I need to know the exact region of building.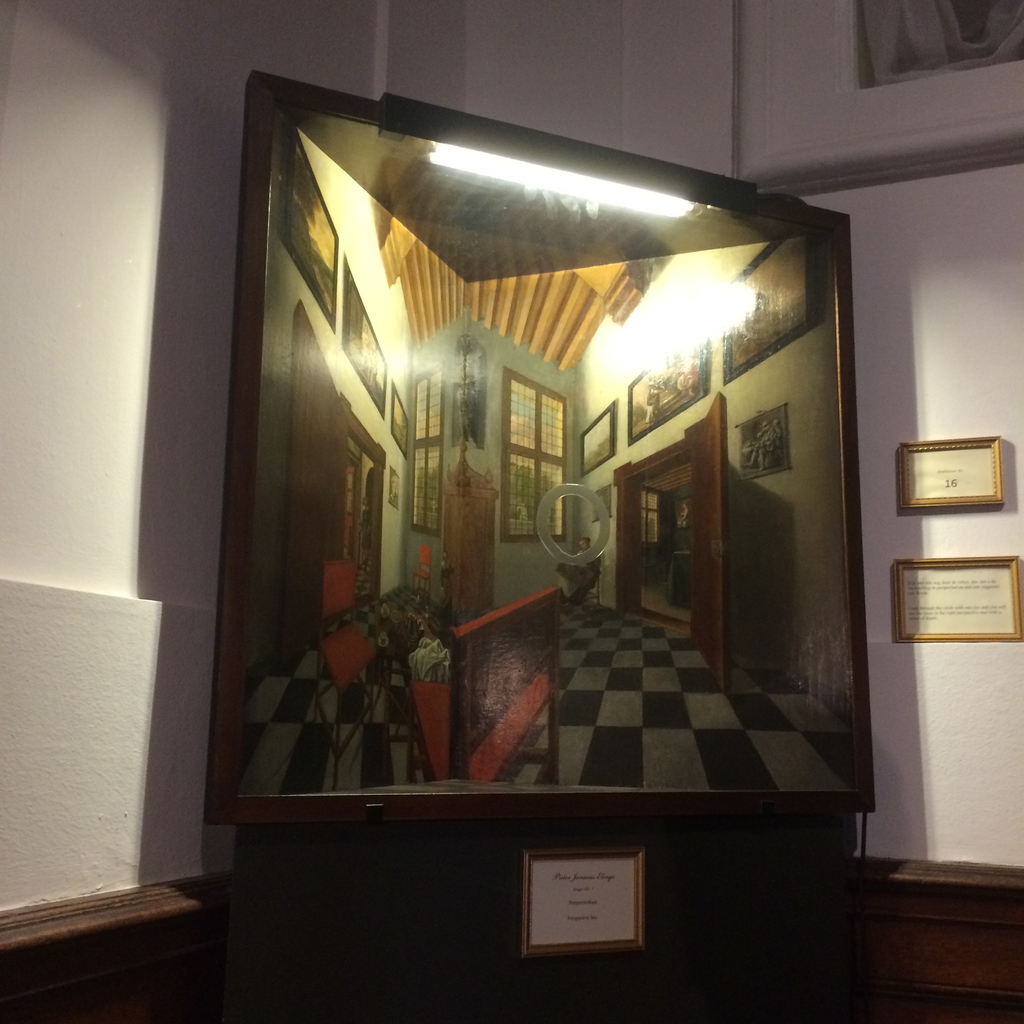
Region: {"x1": 0, "y1": 0, "x2": 1023, "y2": 1023}.
